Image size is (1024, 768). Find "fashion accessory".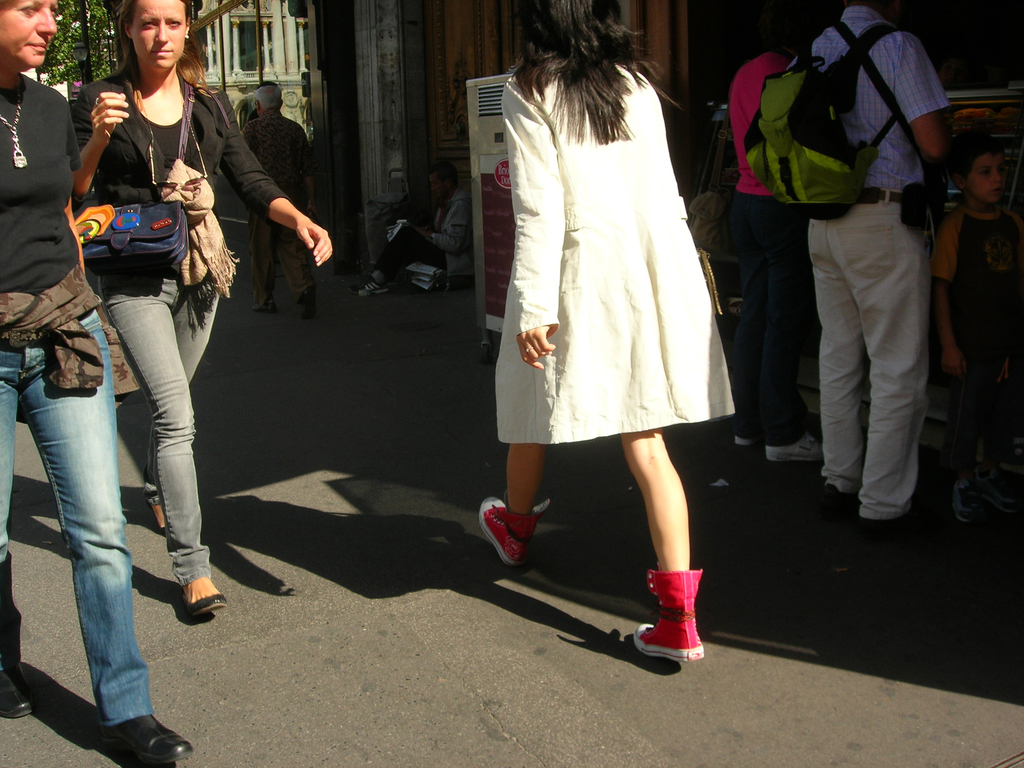
[184, 589, 230, 617].
